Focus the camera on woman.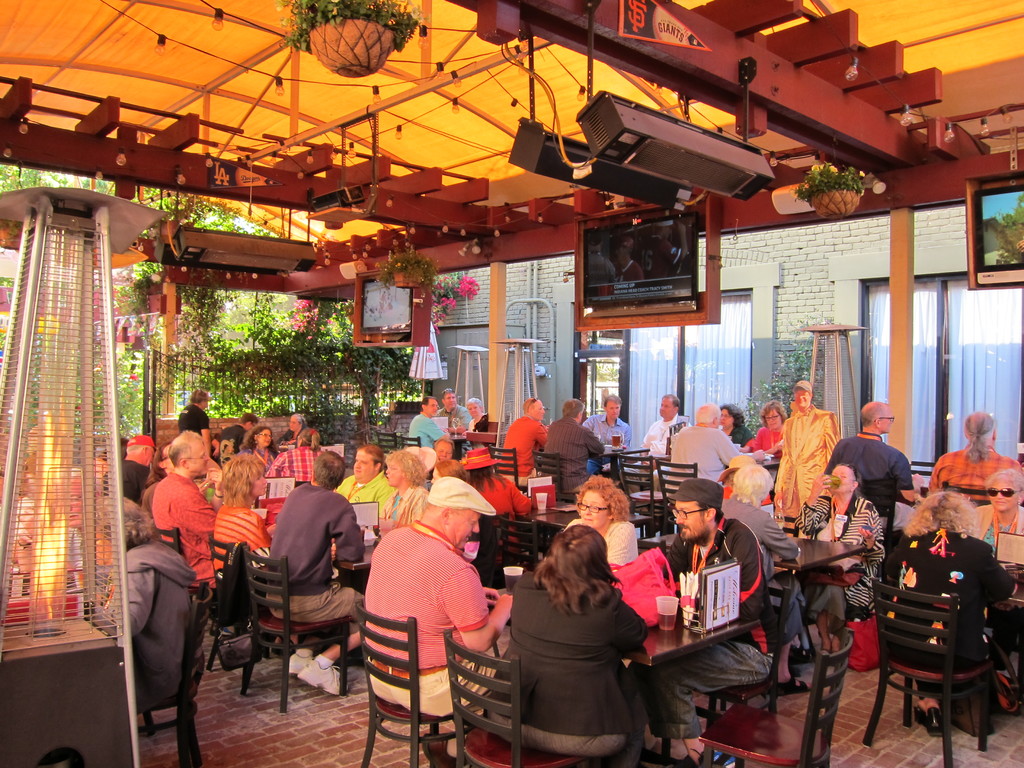
Focus region: {"left": 374, "top": 451, "right": 438, "bottom": 538}.
